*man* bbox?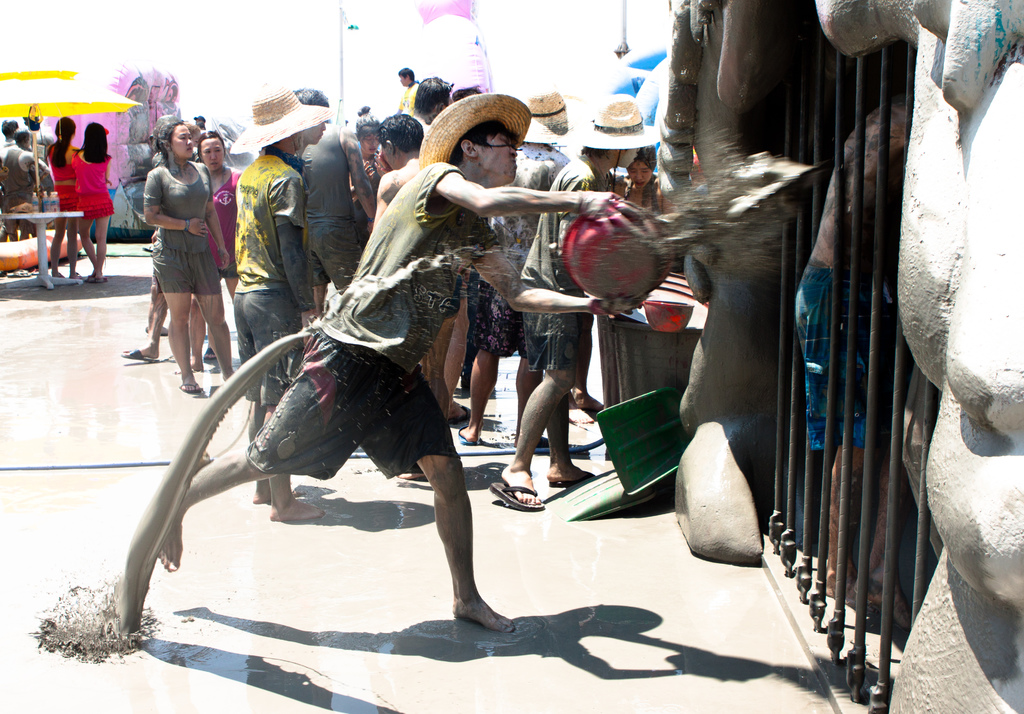
locate(364, 112, 453, 483)
